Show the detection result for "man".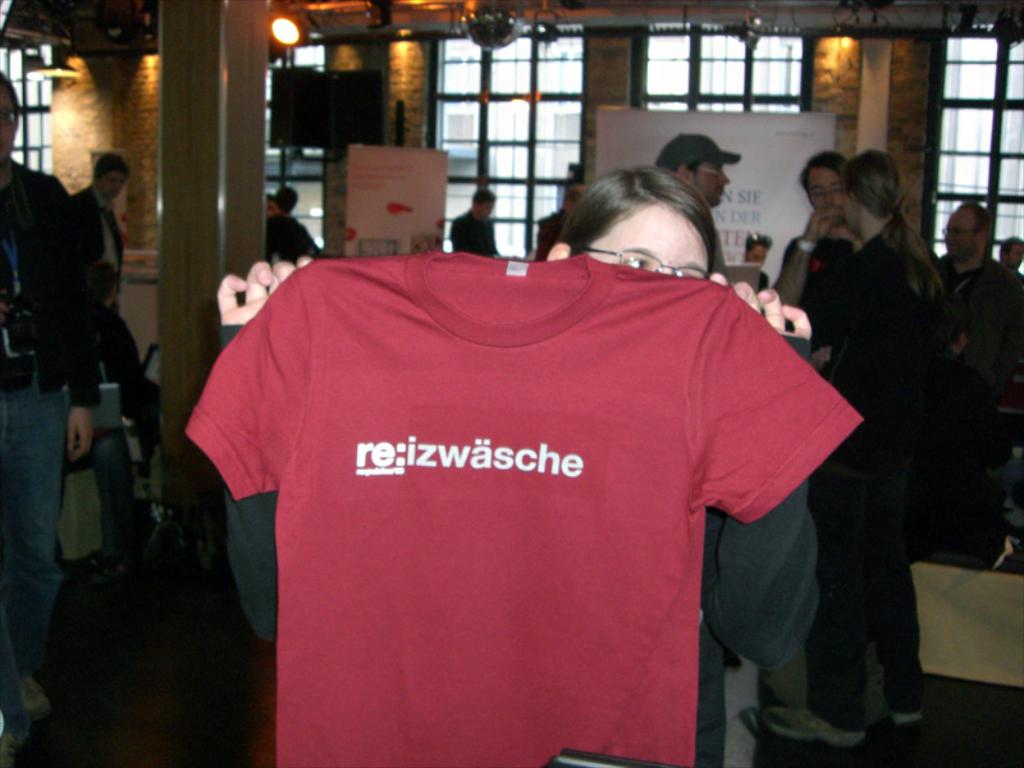
bbox(266, 186, 325, 269).
